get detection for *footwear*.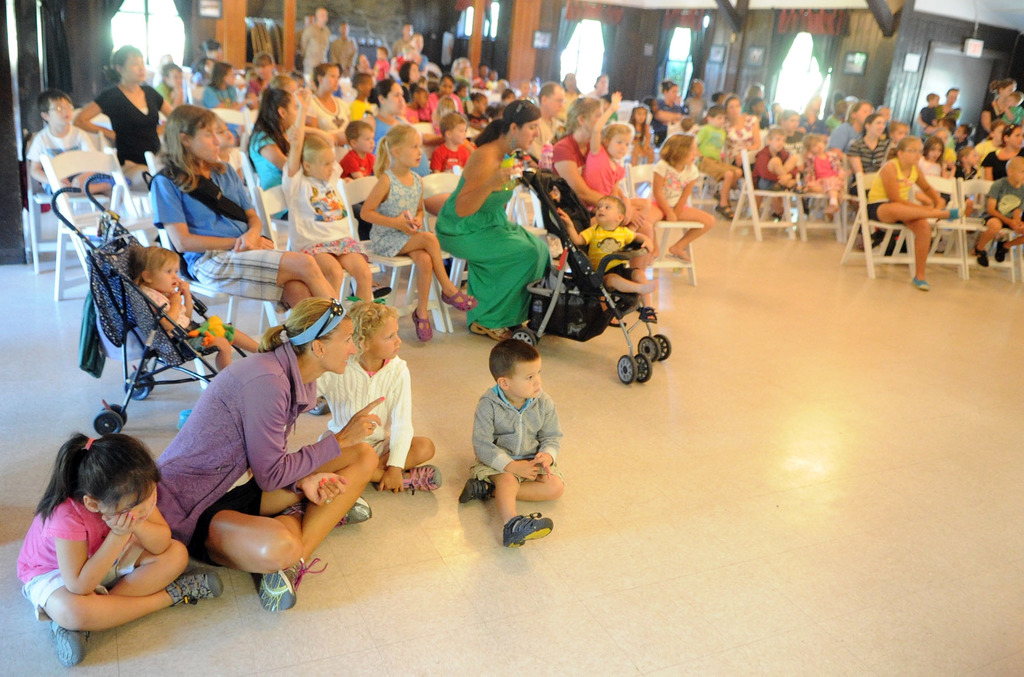
Detection: left=405, top=466, right=439, bottom=492.
